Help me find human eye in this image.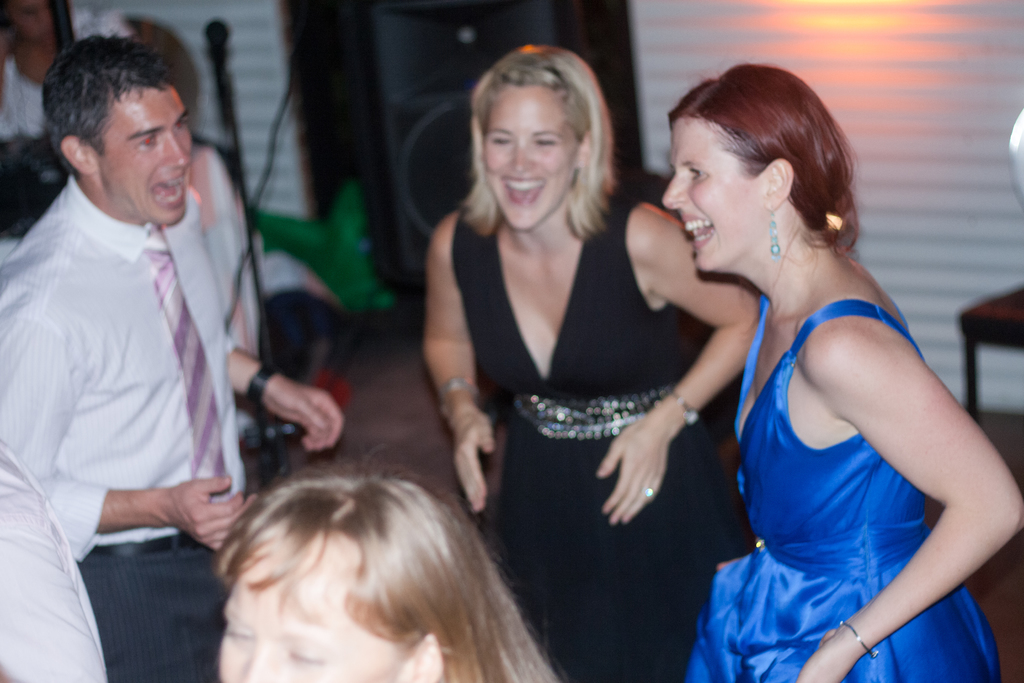
Found it: rect(175, 112, 191, 132).
